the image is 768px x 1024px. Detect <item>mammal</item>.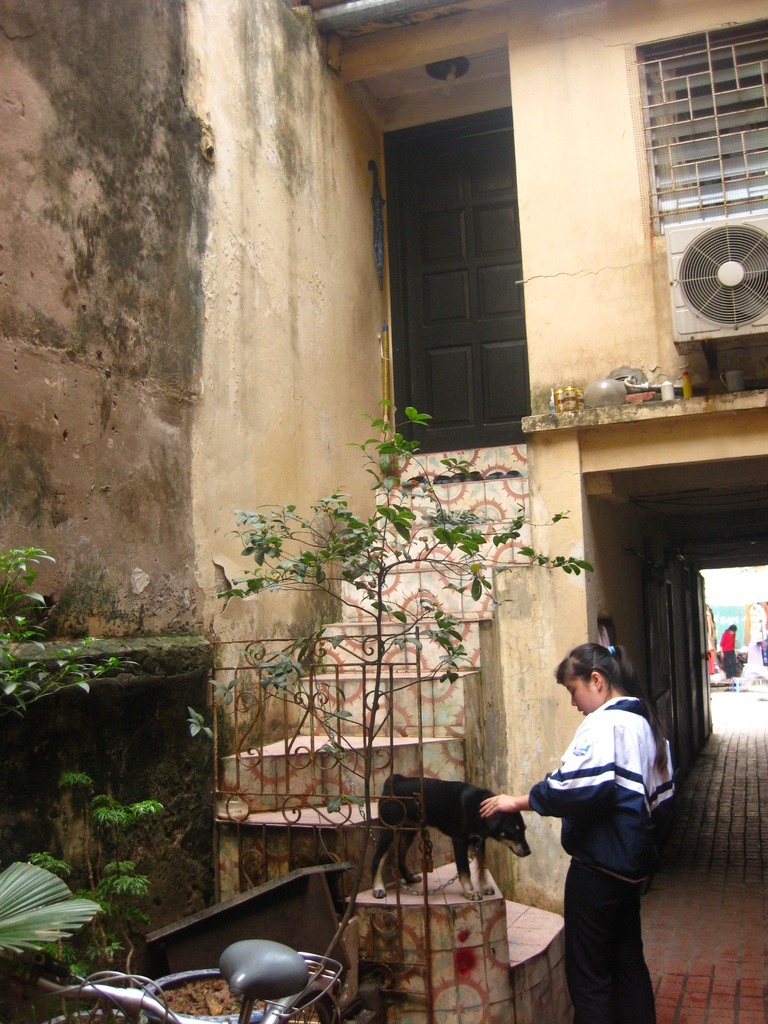
Detection: 718 625 737 681.
